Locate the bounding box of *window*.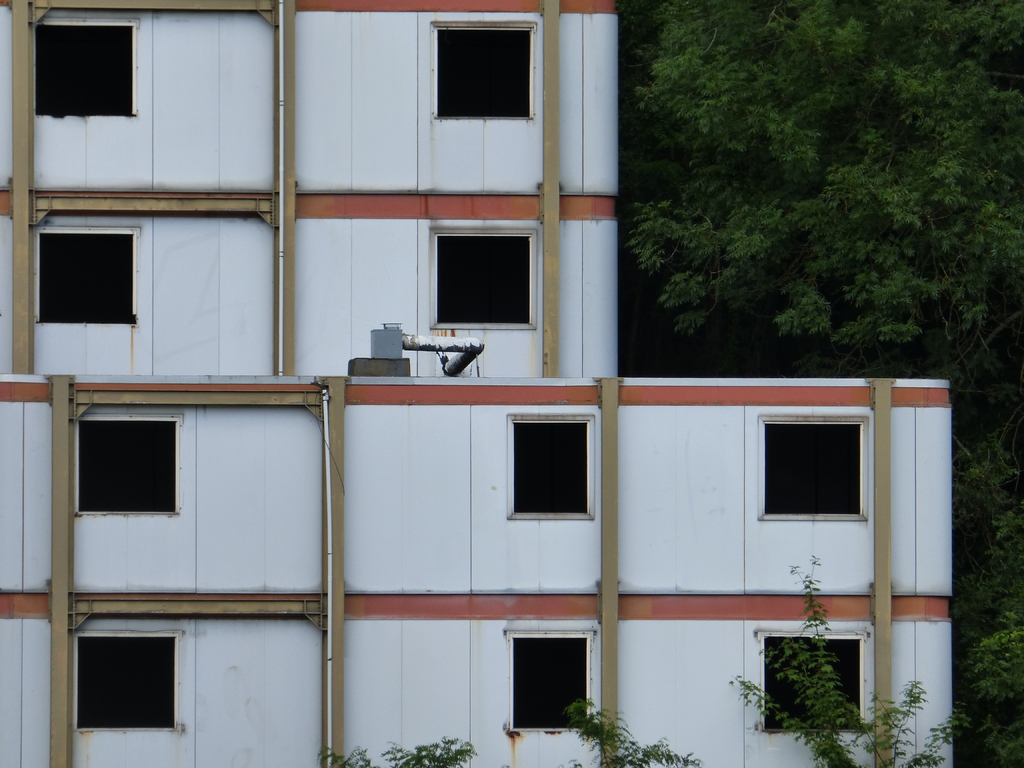
Bounding box: Rect(760, 638, 862, 728).
